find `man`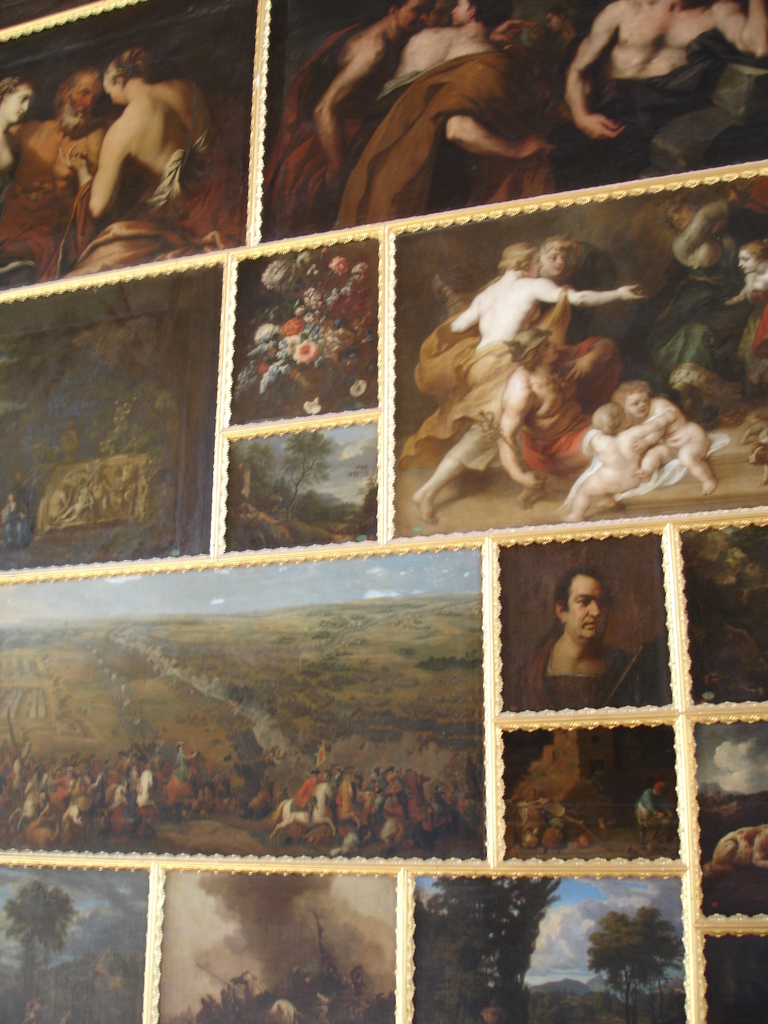
locate(321, 0, 511, 221)
